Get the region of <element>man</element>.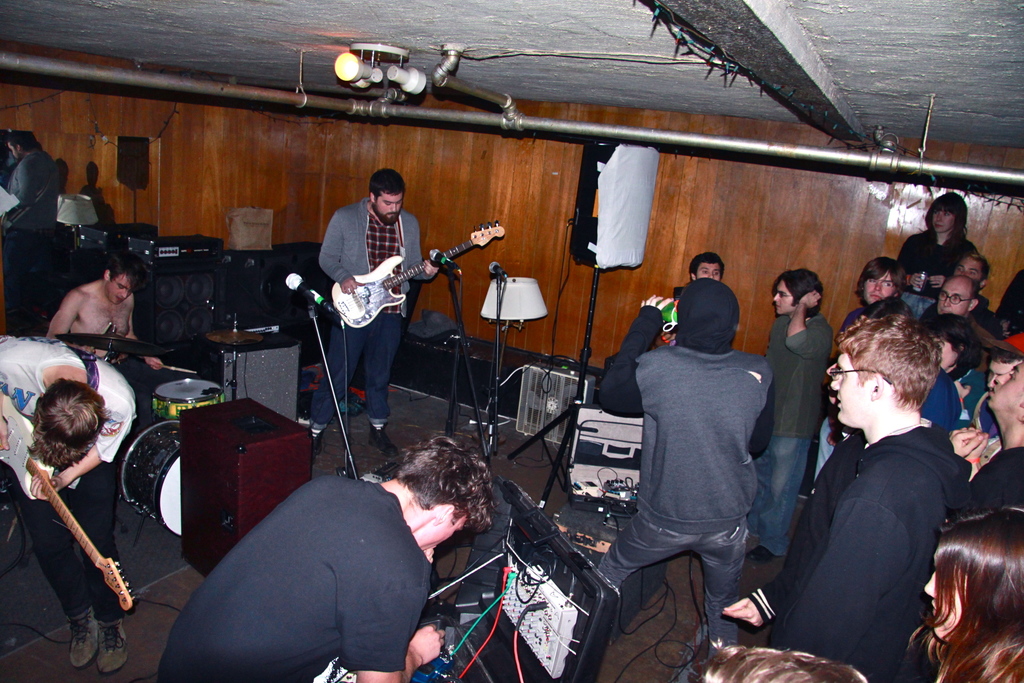
x1=972 y1=357 x2=1023 y2=507.
